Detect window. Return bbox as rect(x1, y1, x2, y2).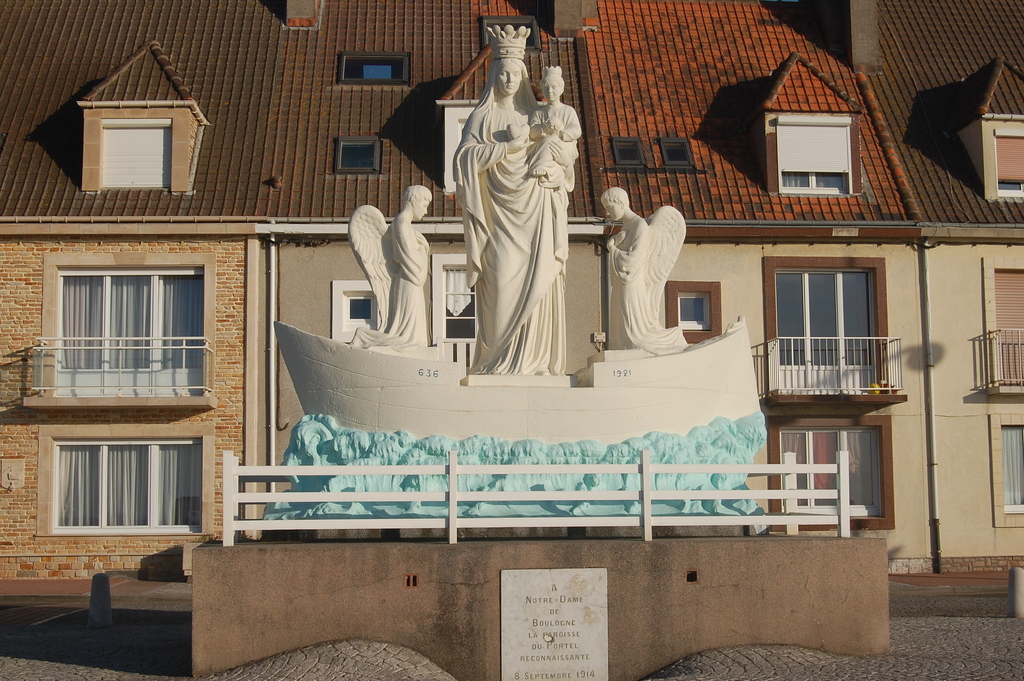
rect(778, 426, 874, 518).
